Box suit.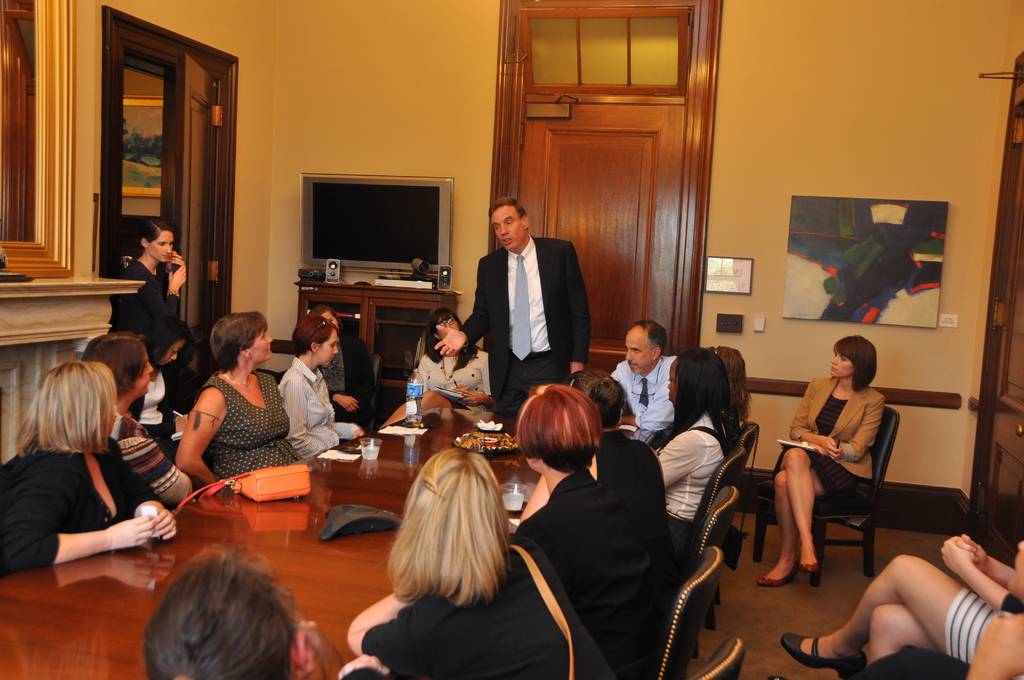
detection(519, 469, 656, 676).
